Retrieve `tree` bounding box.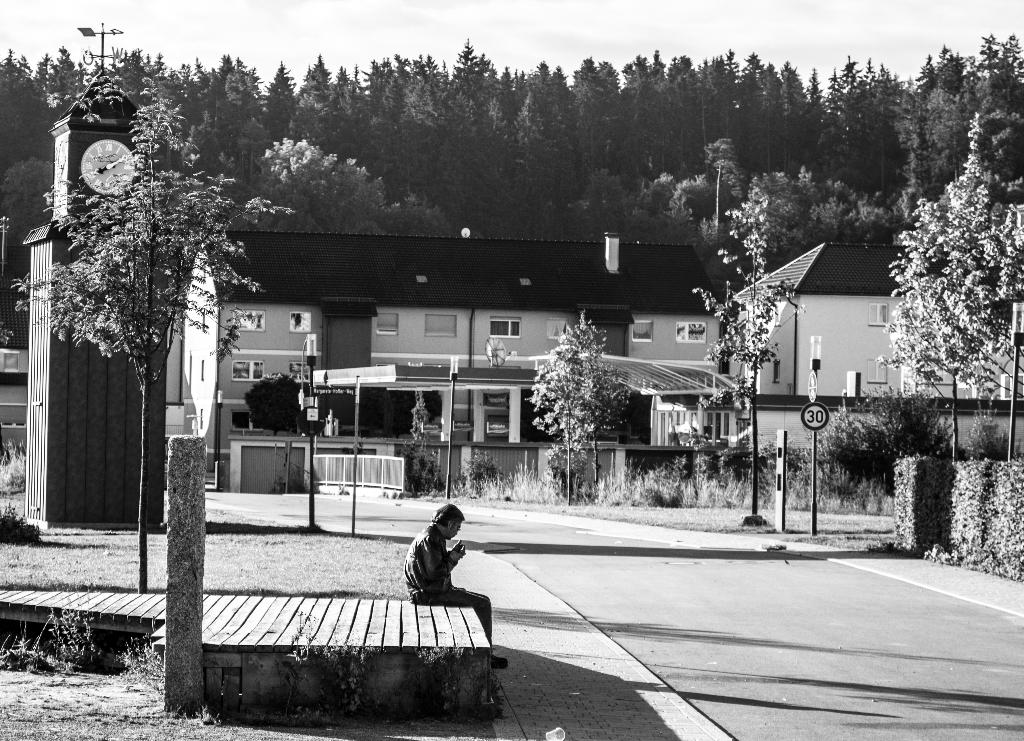
Bounding box: l=876, t=112, r=1023, b=461.
